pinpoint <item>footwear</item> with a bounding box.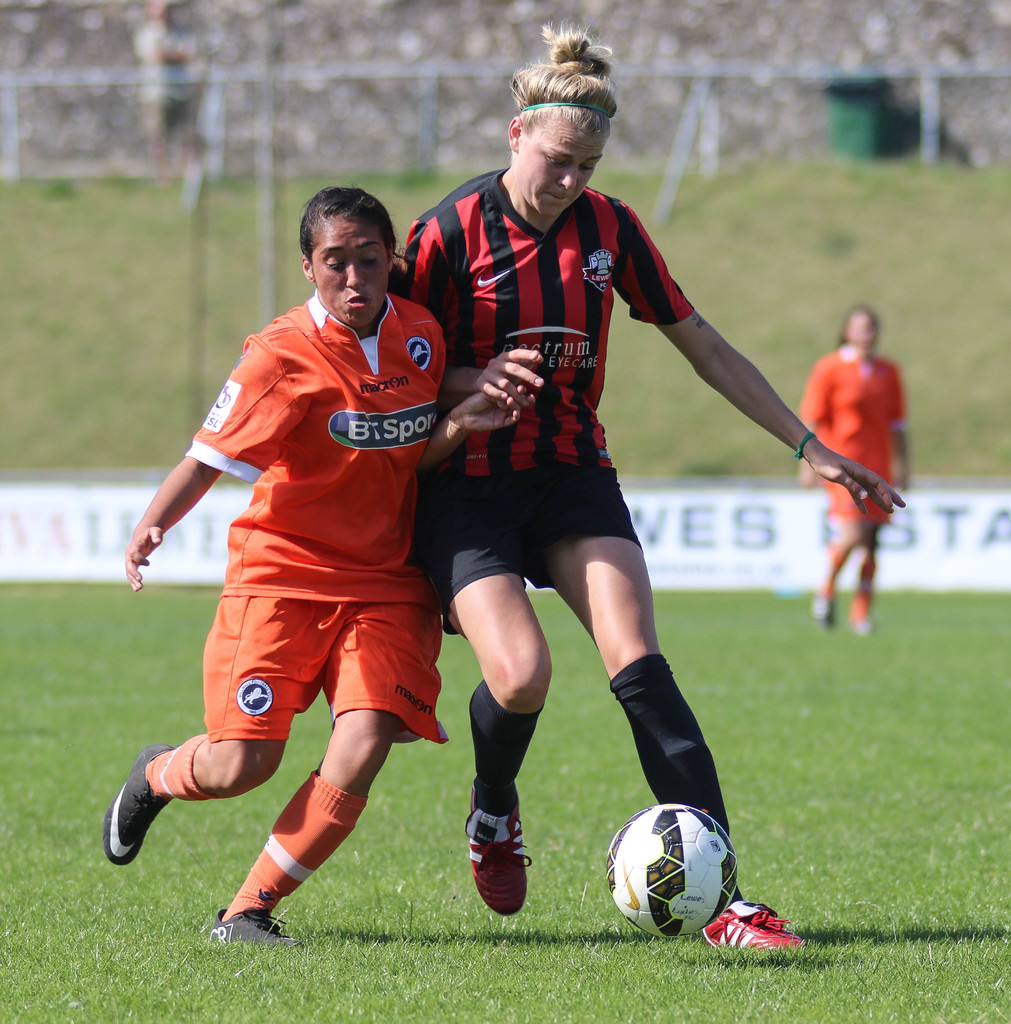
103/741/171/869.
